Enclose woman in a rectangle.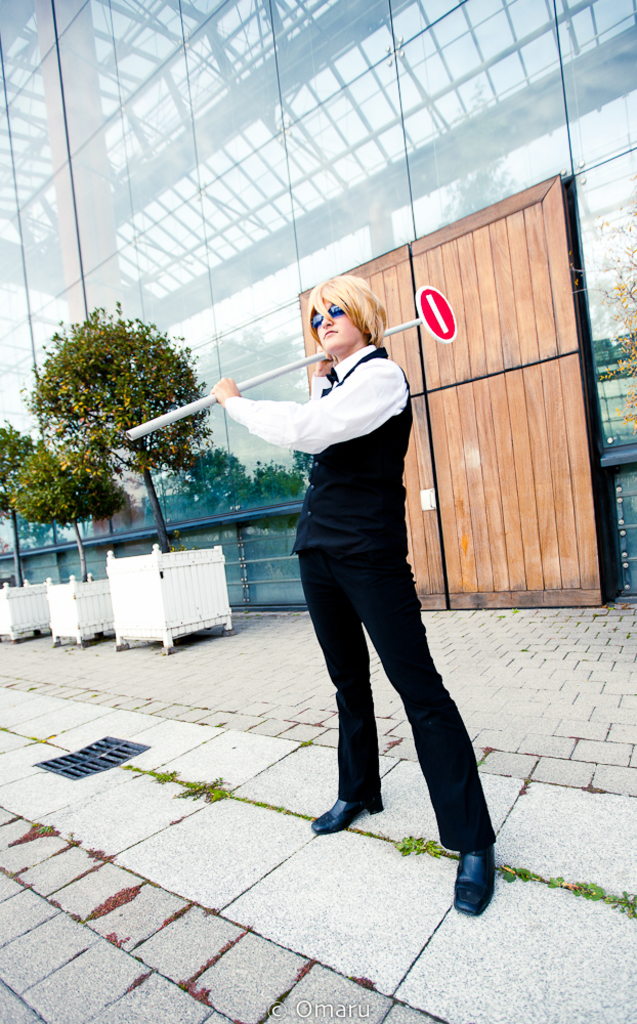
x1=211, y1=260, x2=491, y2=934.
